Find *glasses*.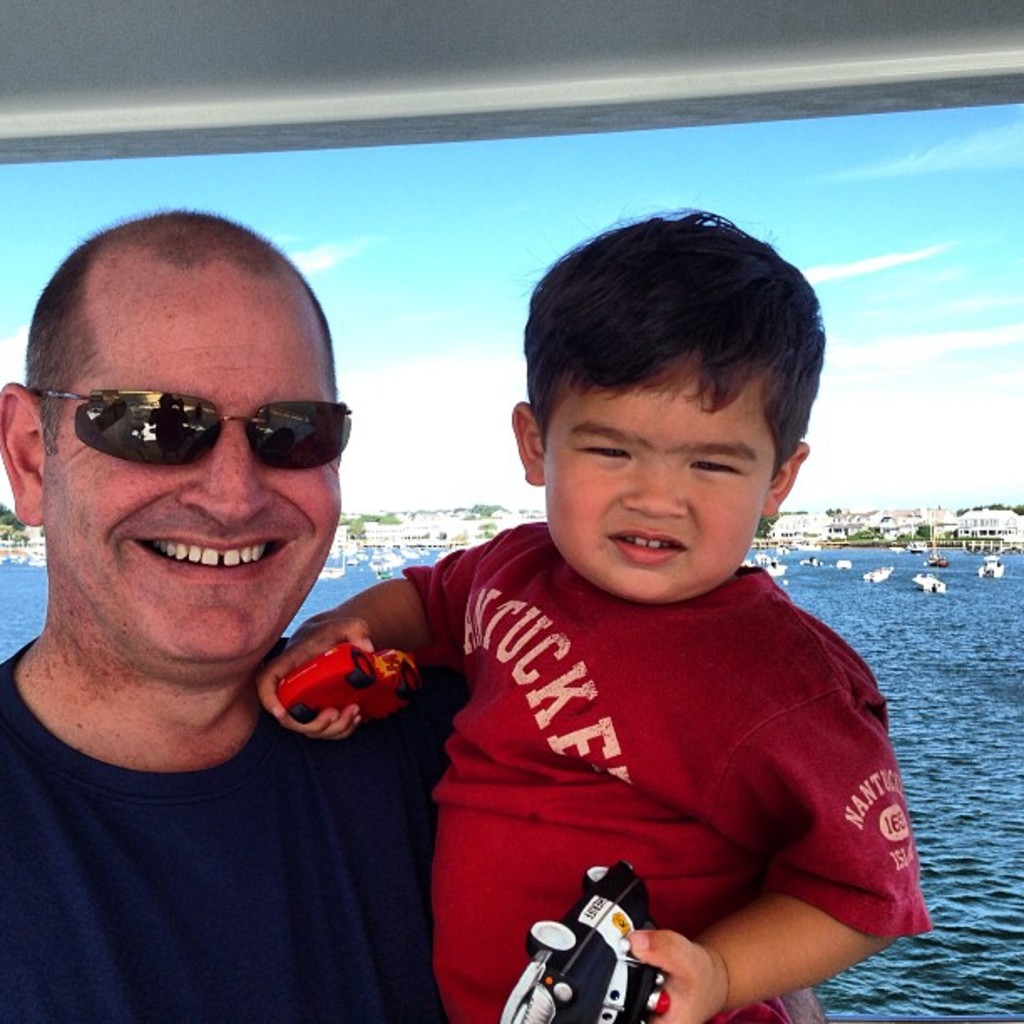
[57, 408, 323, 495].
